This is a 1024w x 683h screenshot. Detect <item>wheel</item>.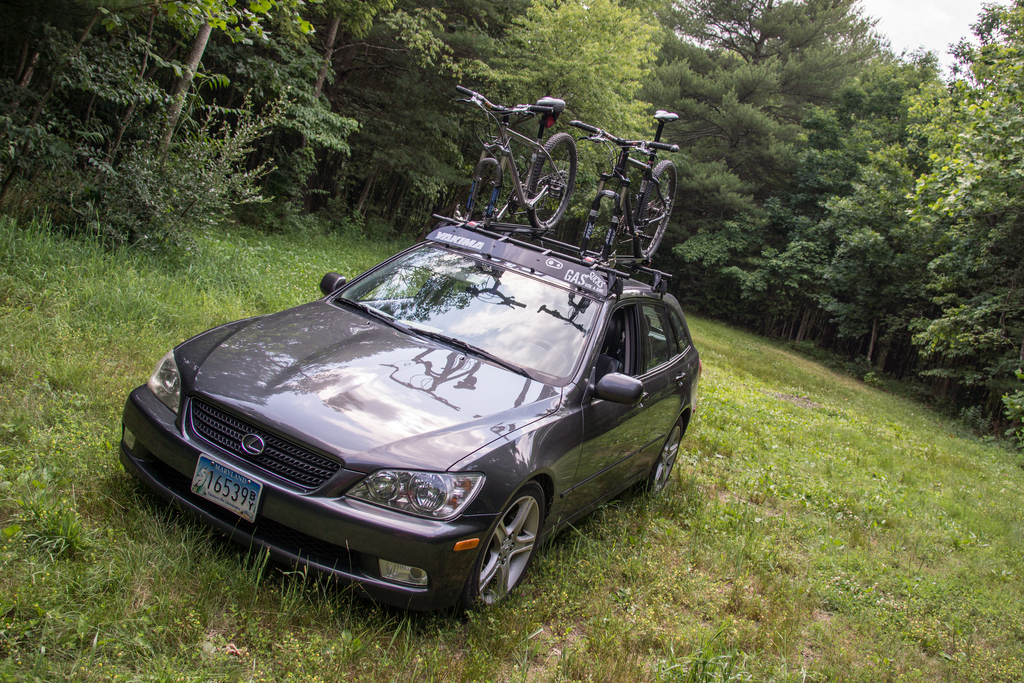
rect(467, 495, 544, 607).
